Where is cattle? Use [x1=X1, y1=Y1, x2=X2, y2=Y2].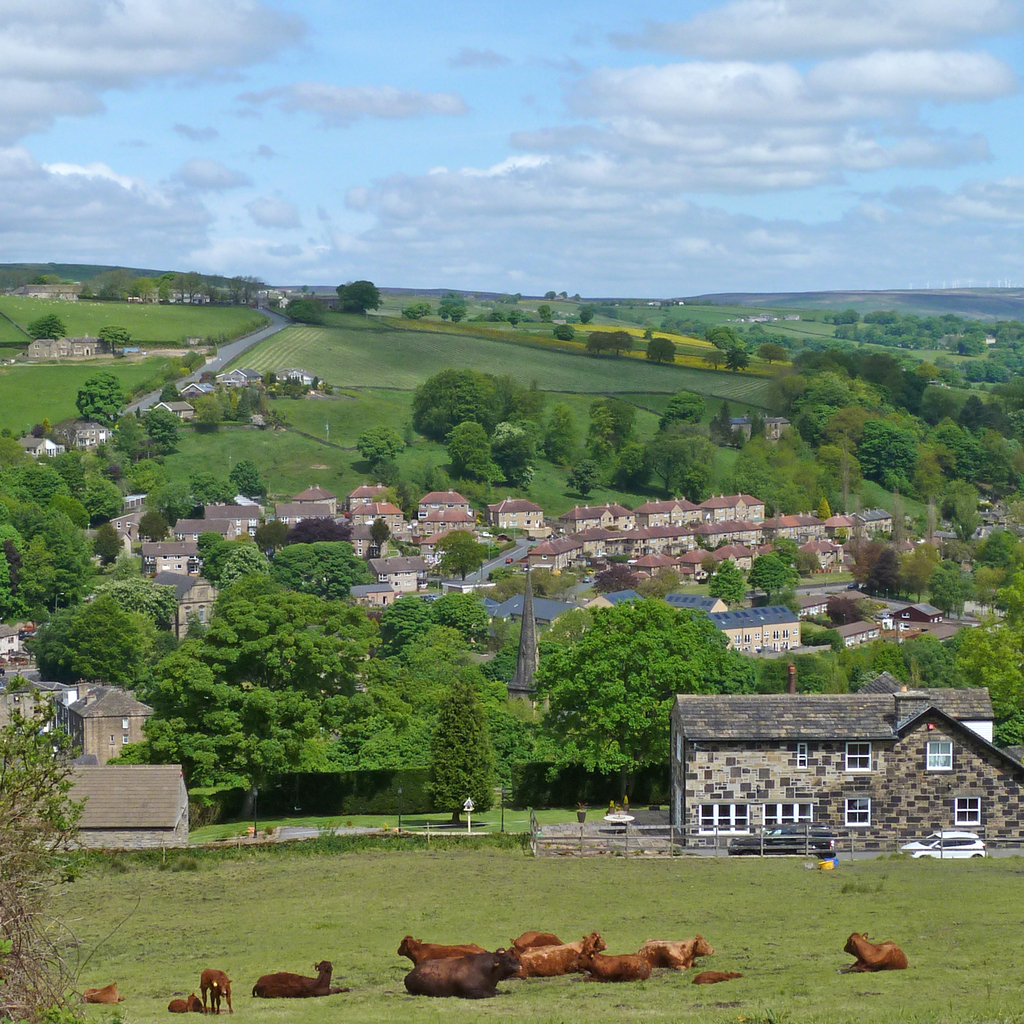
[x1=405, y1=953, x2=526, y2=998].
